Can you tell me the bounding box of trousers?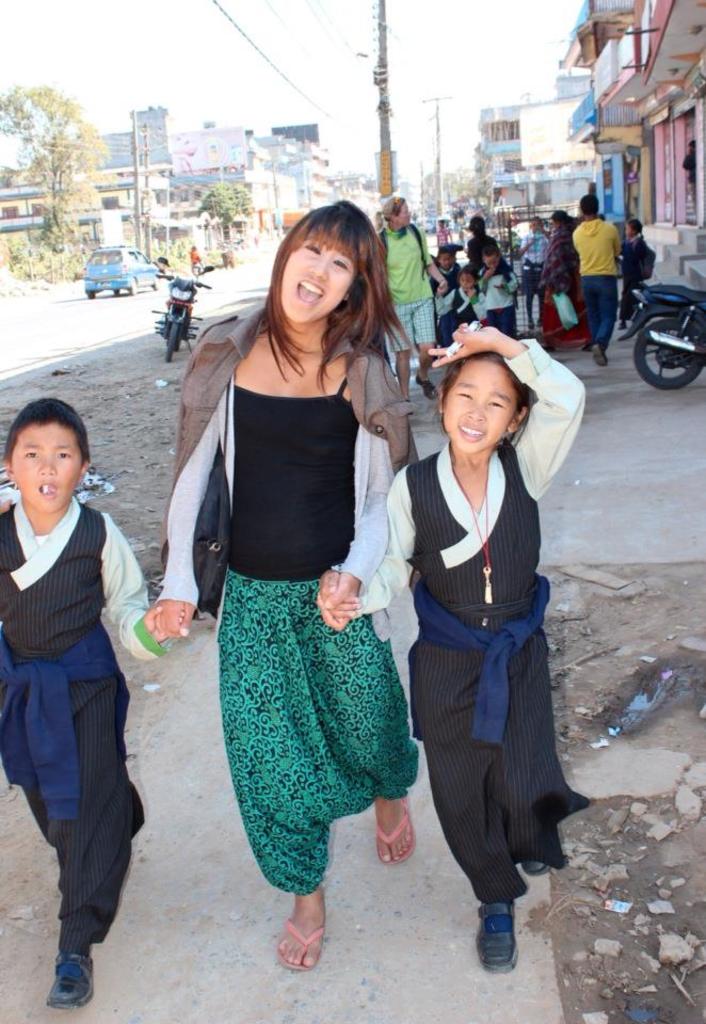
select_region(213, 572, 420, 896).
